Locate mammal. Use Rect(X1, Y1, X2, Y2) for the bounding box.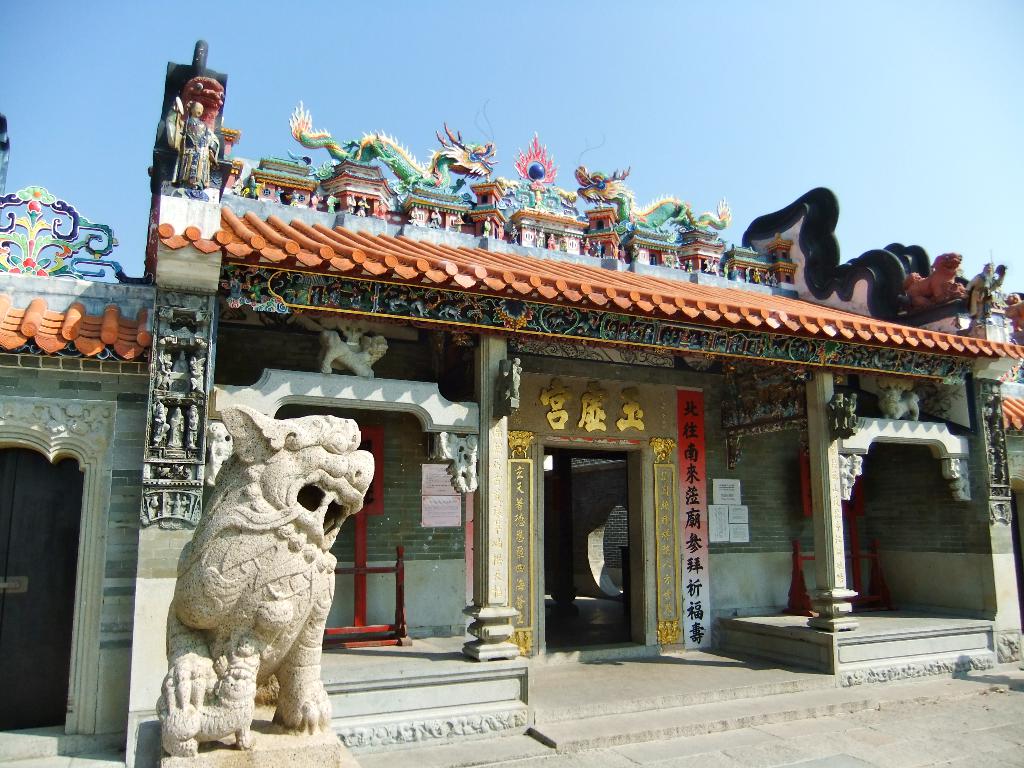
Rect(408, 207, 419, 225).
